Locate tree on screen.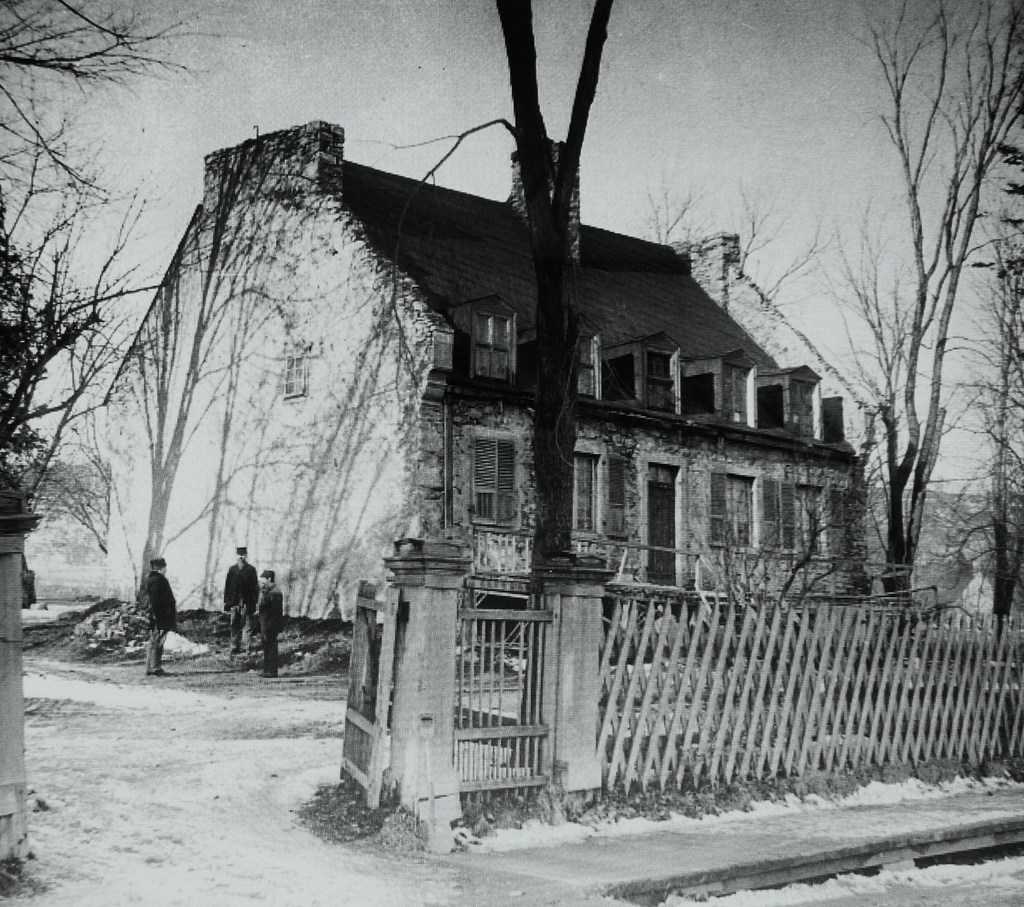
On screen at 484 0 618 584.
